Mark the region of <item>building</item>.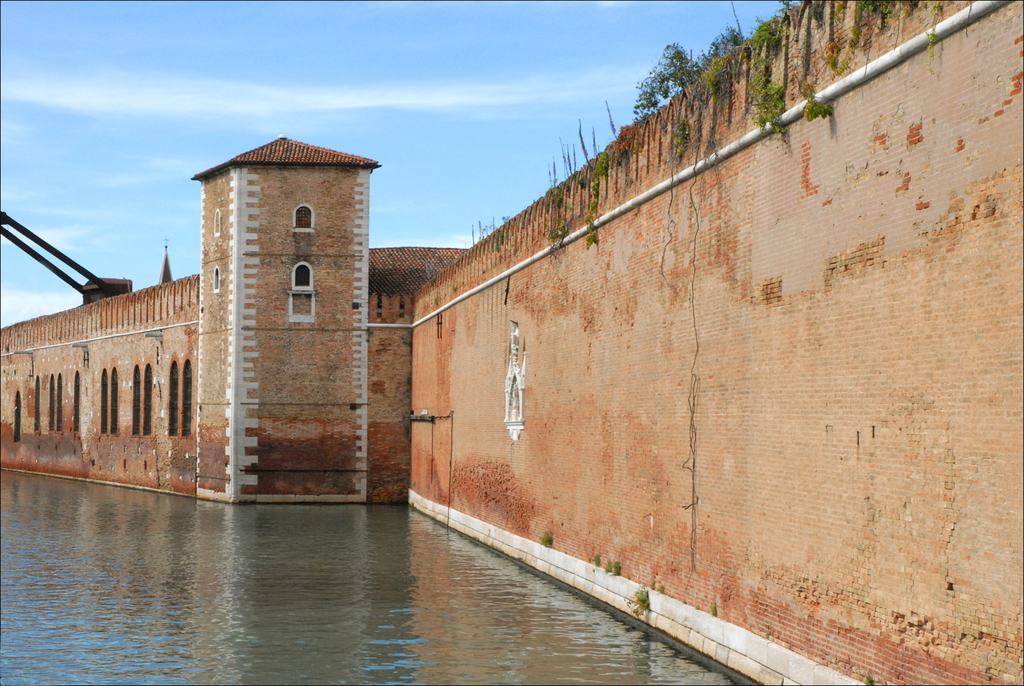
Region: 0/3/1023/685.
